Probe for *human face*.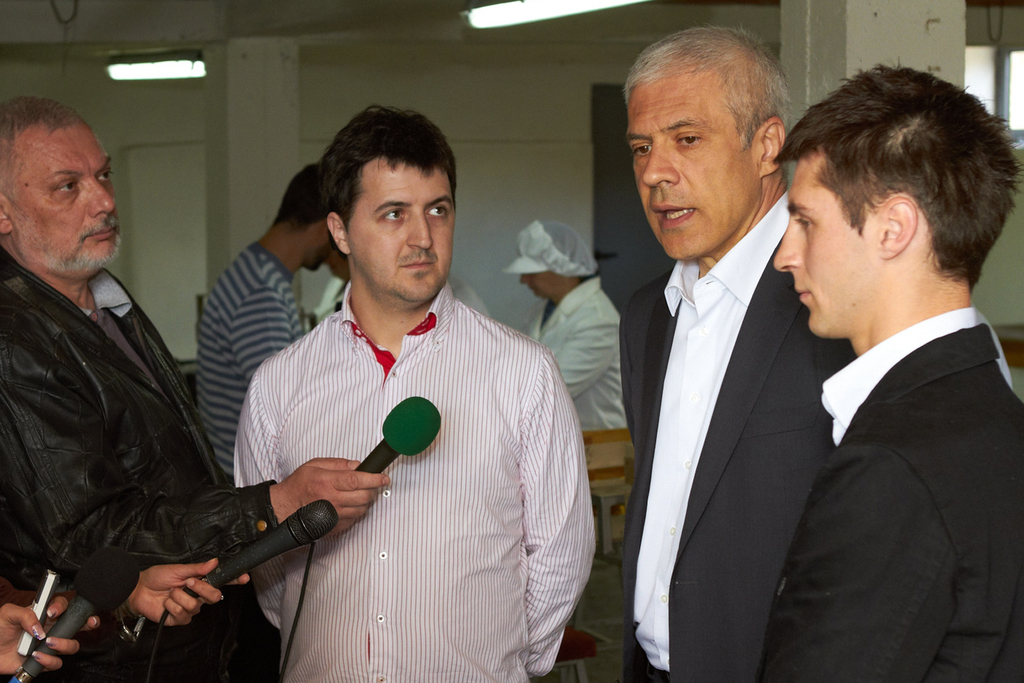
Probe result: left=312, top=234, right=333, bottom=274.
